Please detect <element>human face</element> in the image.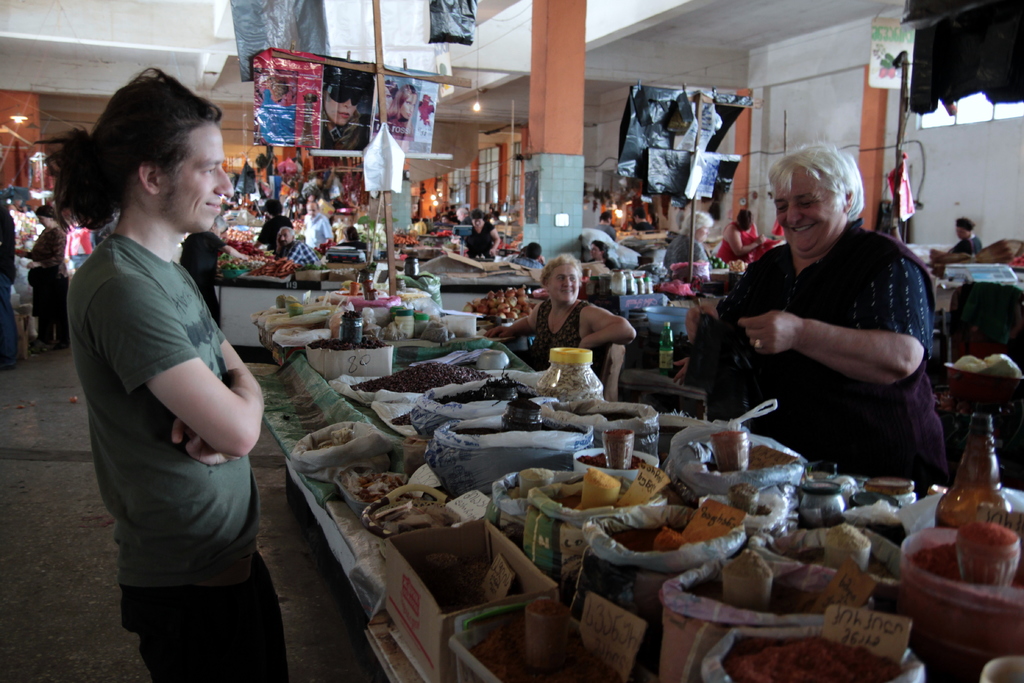
[x1=776, y1=176, x2=844, y2=255].
